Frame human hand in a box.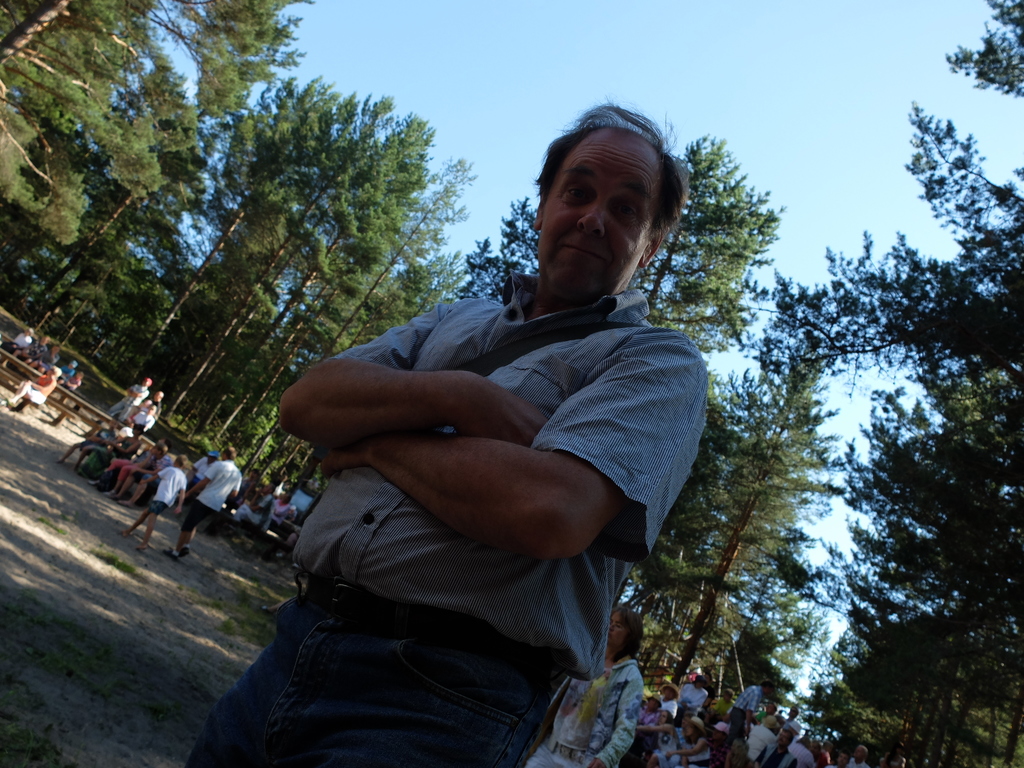
<box>320,438,380,479</box>.
